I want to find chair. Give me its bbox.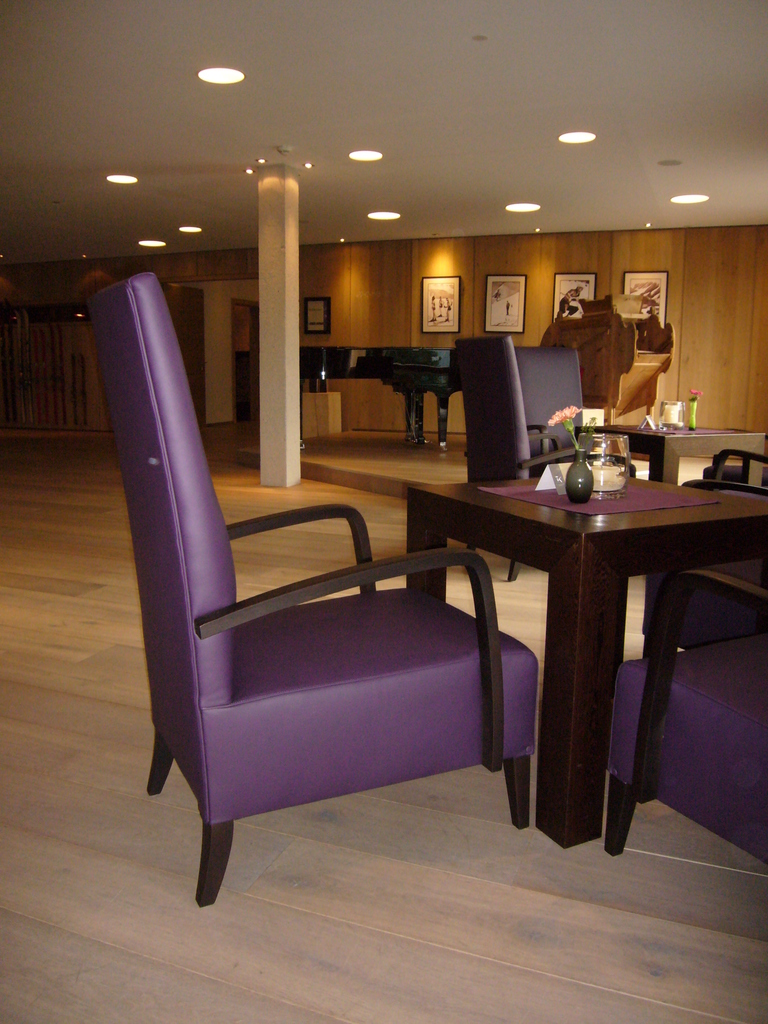
bbox=(513, 345, 634, 476).
